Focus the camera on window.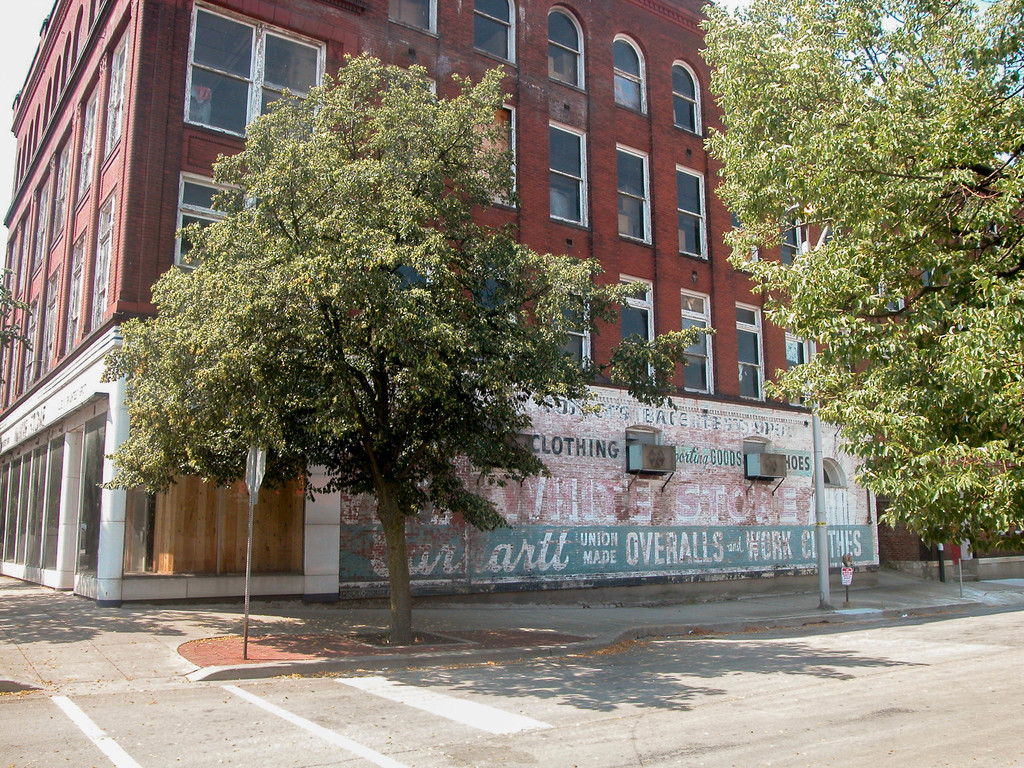
Focus region: rect(616, 274, 654, 383).
